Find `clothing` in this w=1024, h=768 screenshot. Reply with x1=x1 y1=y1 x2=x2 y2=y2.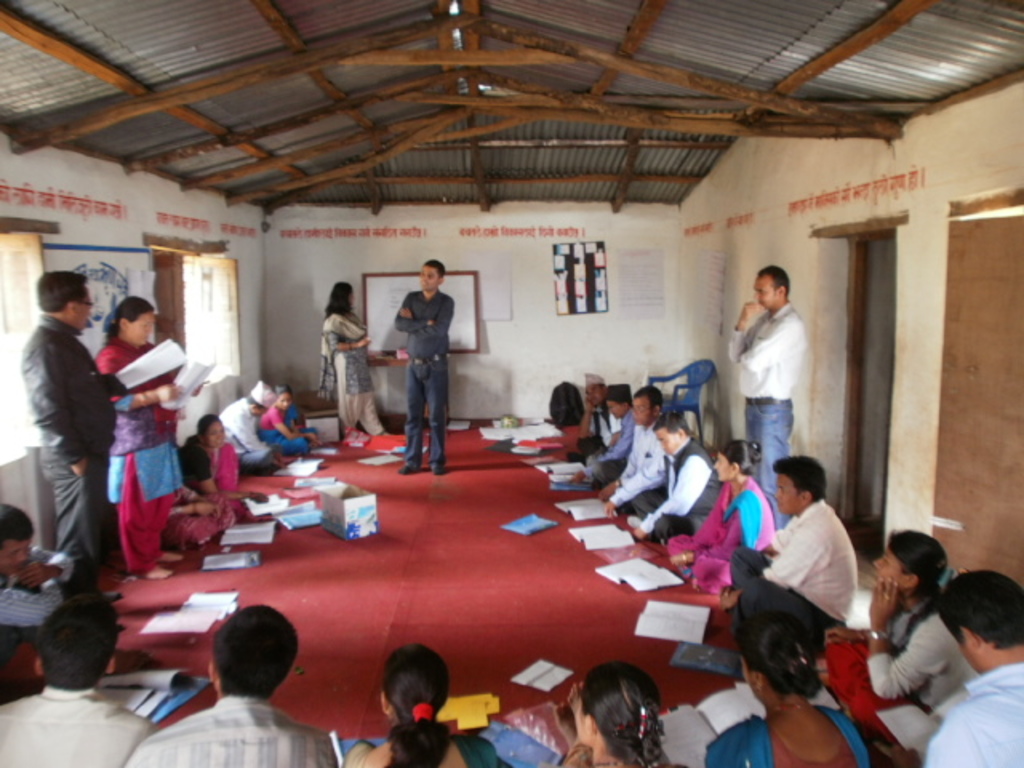
x1=216 y1=395 x2=270 y2=472.
